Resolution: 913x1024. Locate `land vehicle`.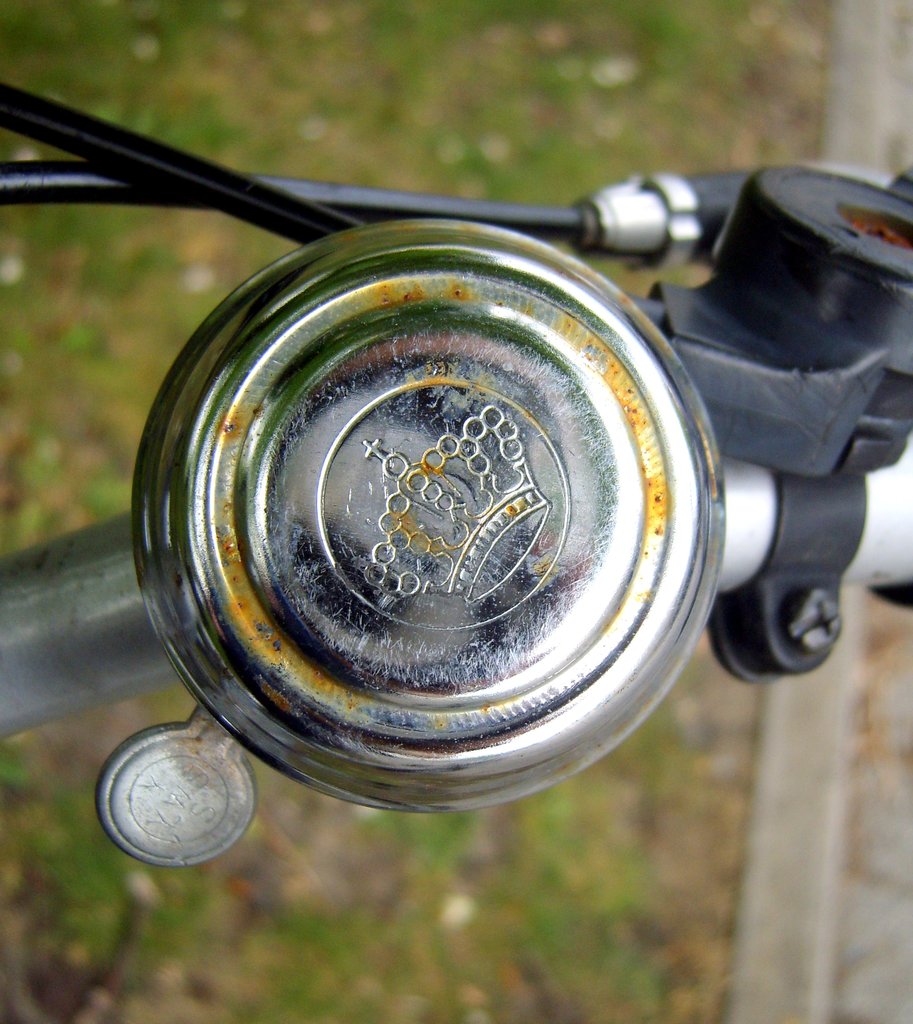
pyautogui.locateOnScreen(0, 54, 912, 881).
